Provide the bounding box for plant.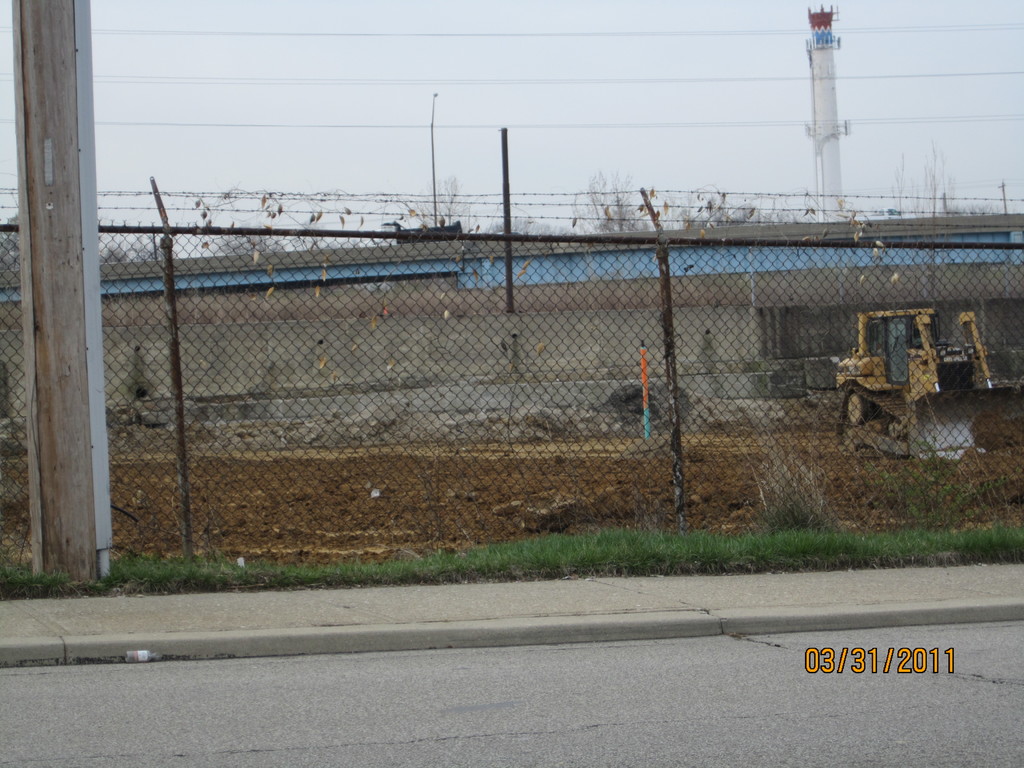
region(118, 524, 1023, 566).
